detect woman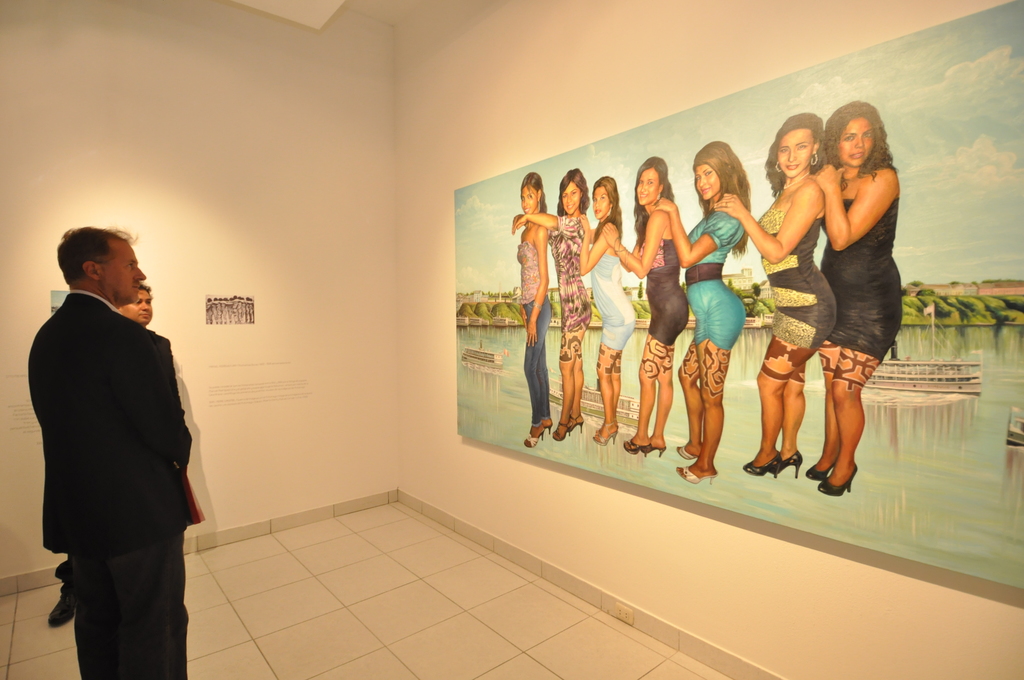
left=651, top=137, right=752, bottom=487
